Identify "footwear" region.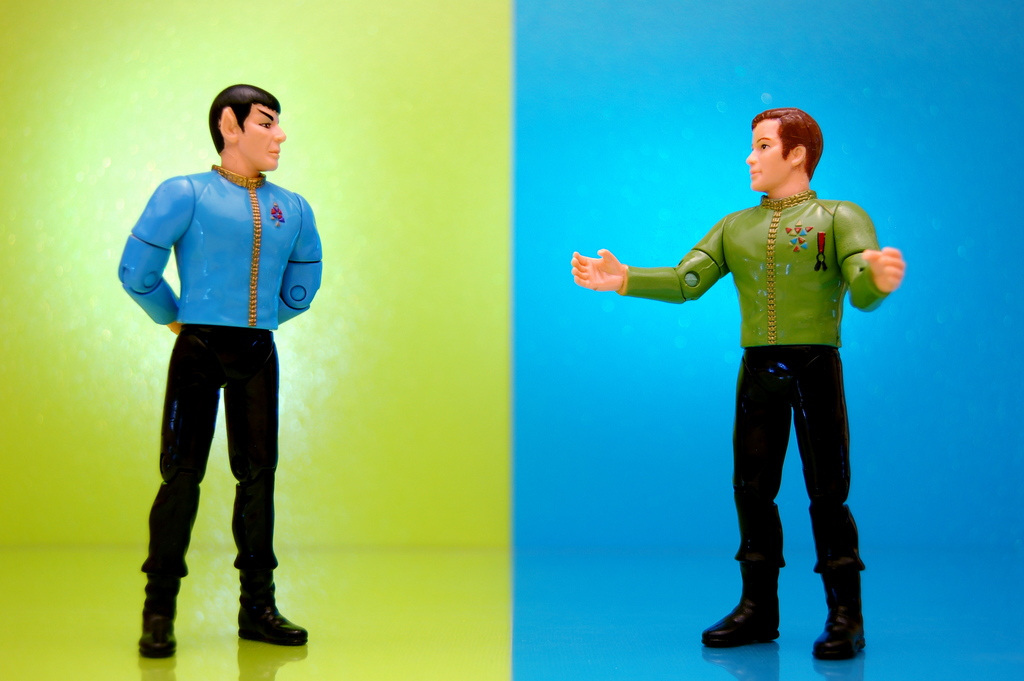
Region: [x1=701, y1=561, x2=779, y2=650].
